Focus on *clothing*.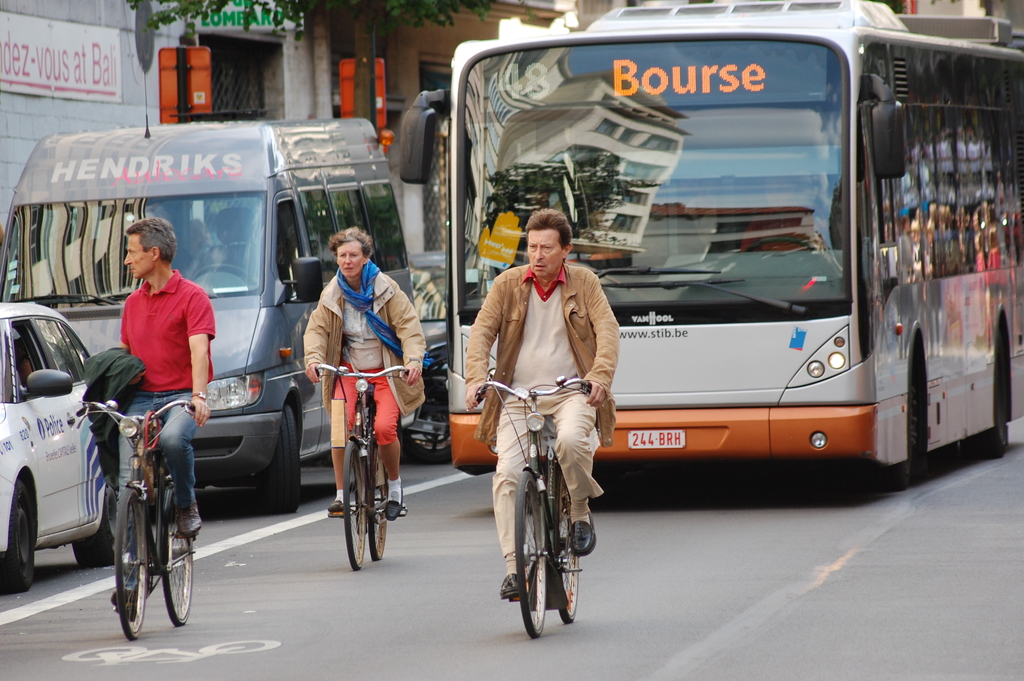
Focused at [x1=115, y1=271, x2=195, y2=393].
